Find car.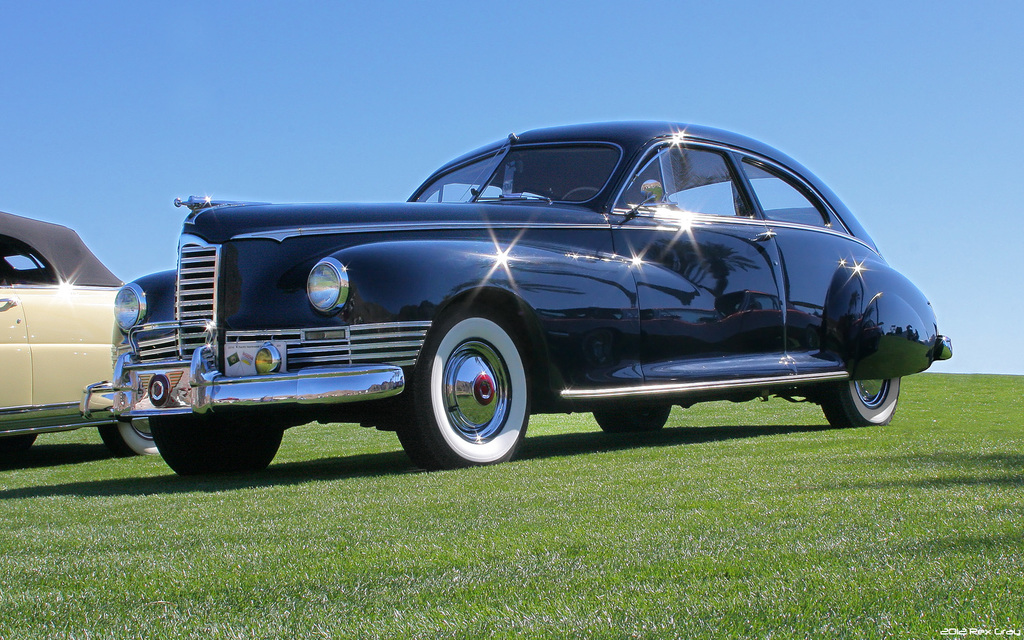
<box>74,116,954,479</box>.
